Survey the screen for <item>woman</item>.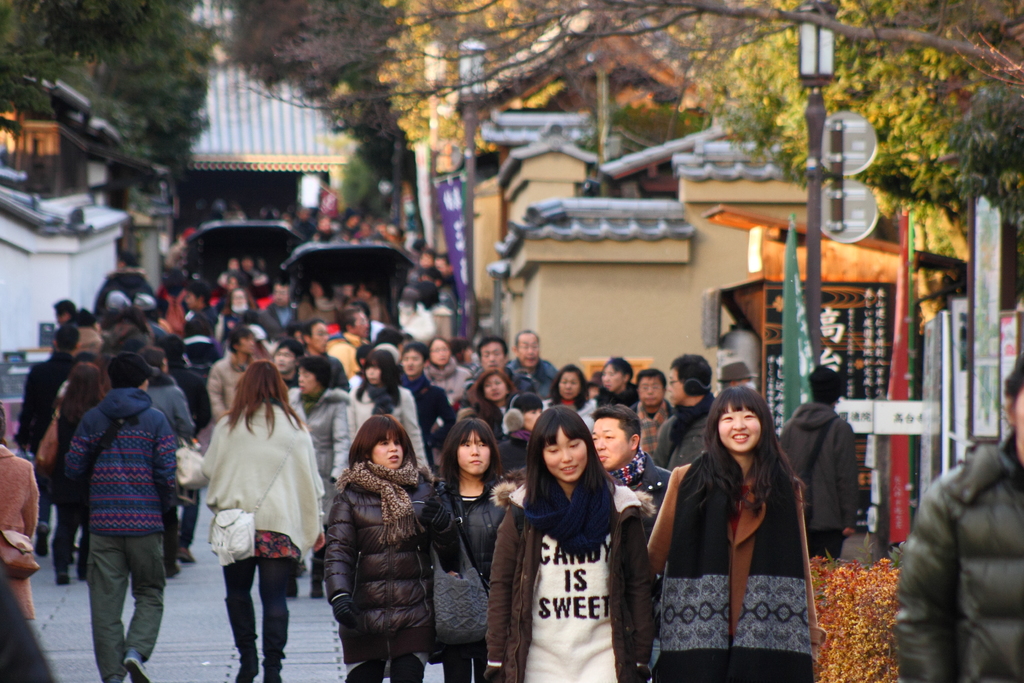
Survey found: x1=196 y1=356 x2=324 y2=682.
